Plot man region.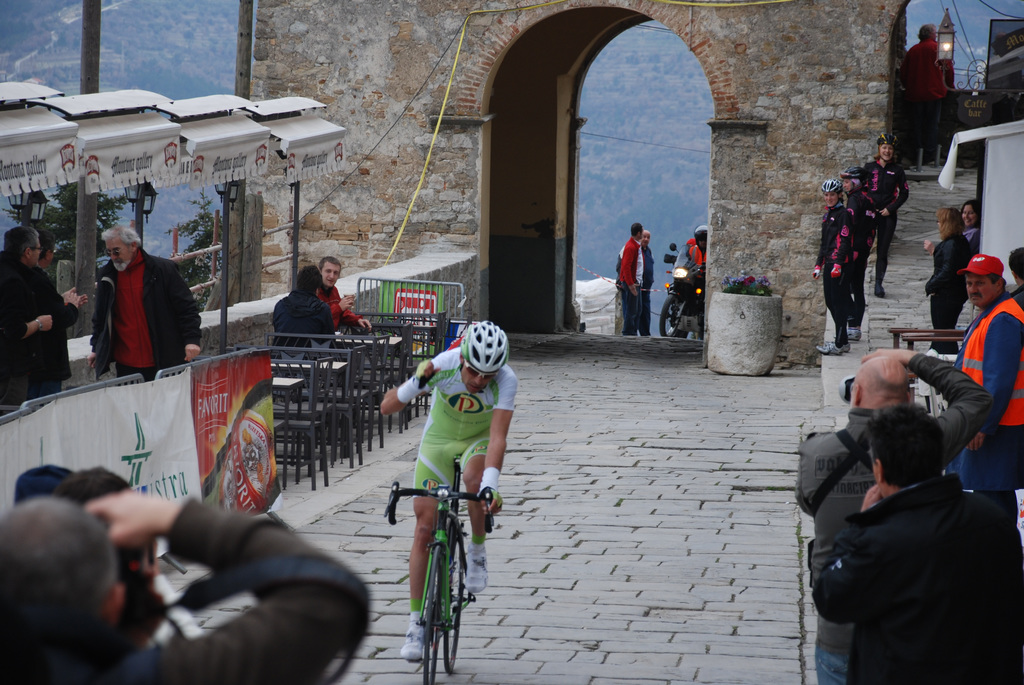
Plotted at [316, 257, 371, 335].
